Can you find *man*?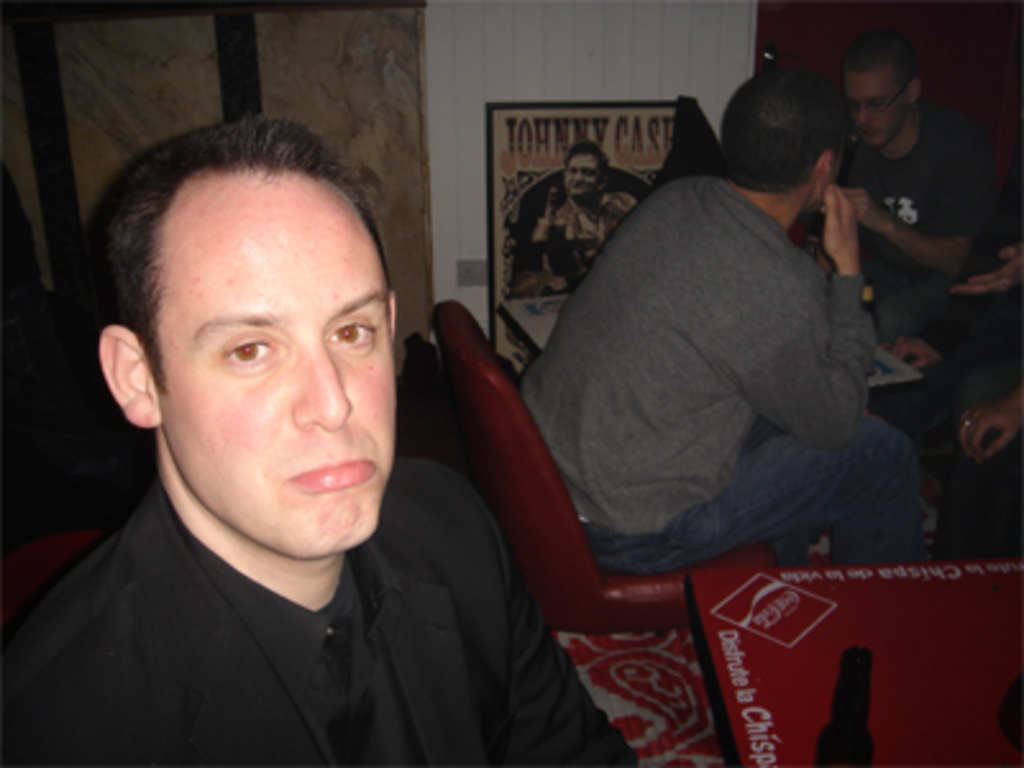
Yes, bounding box: bbox=(517, 77, 934, 581).
